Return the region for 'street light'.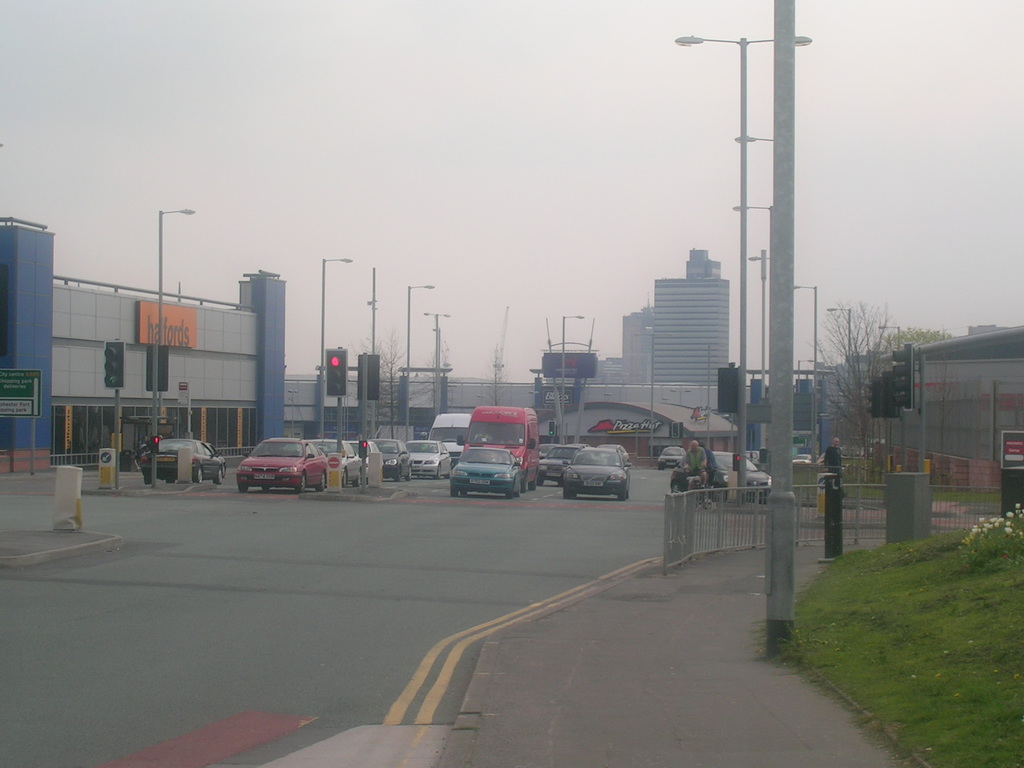
[x1=318, y1=254, x2=351, y2=427].
